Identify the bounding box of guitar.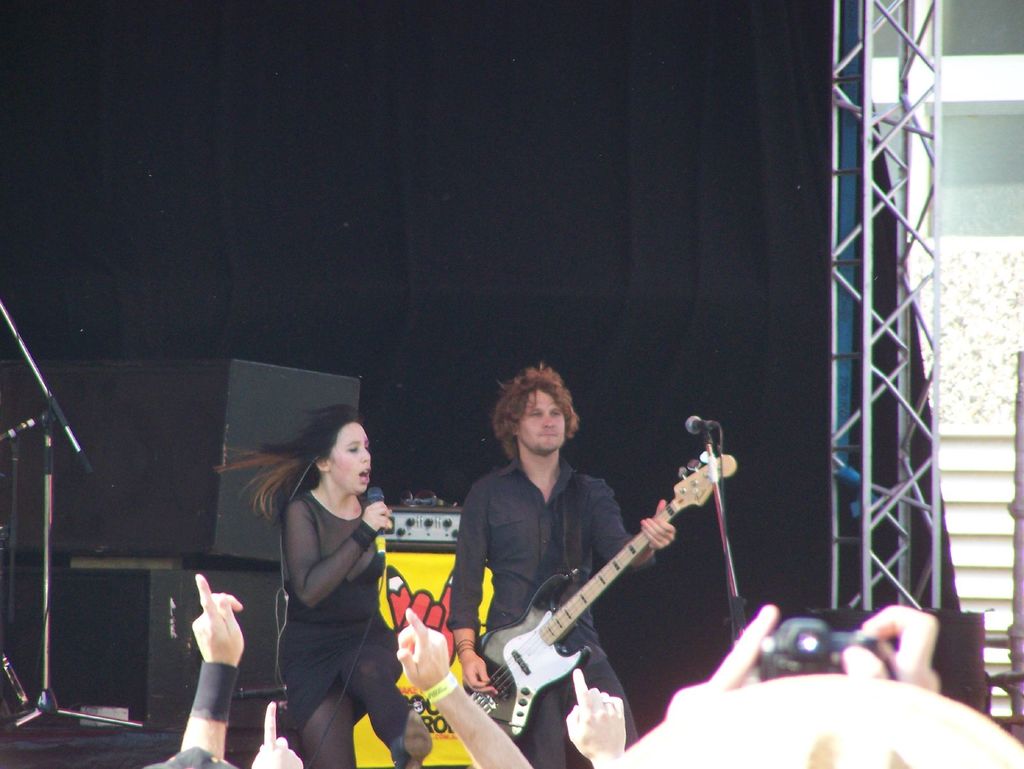
x1=439 y1=408 x2=746 y2=755.
